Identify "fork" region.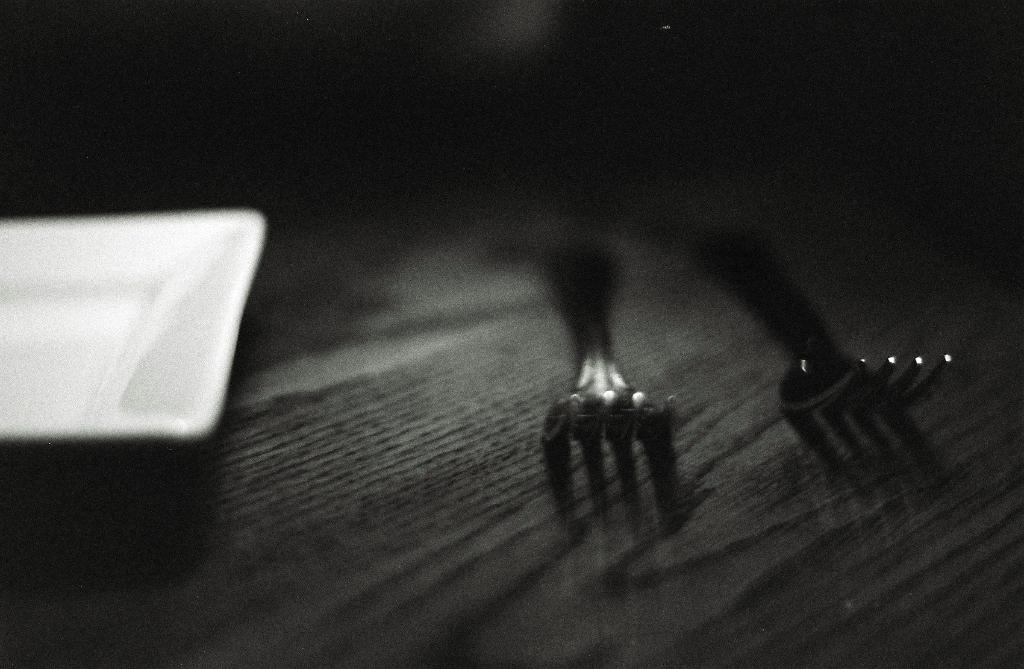
Region: 683, 235, 953, 420.
